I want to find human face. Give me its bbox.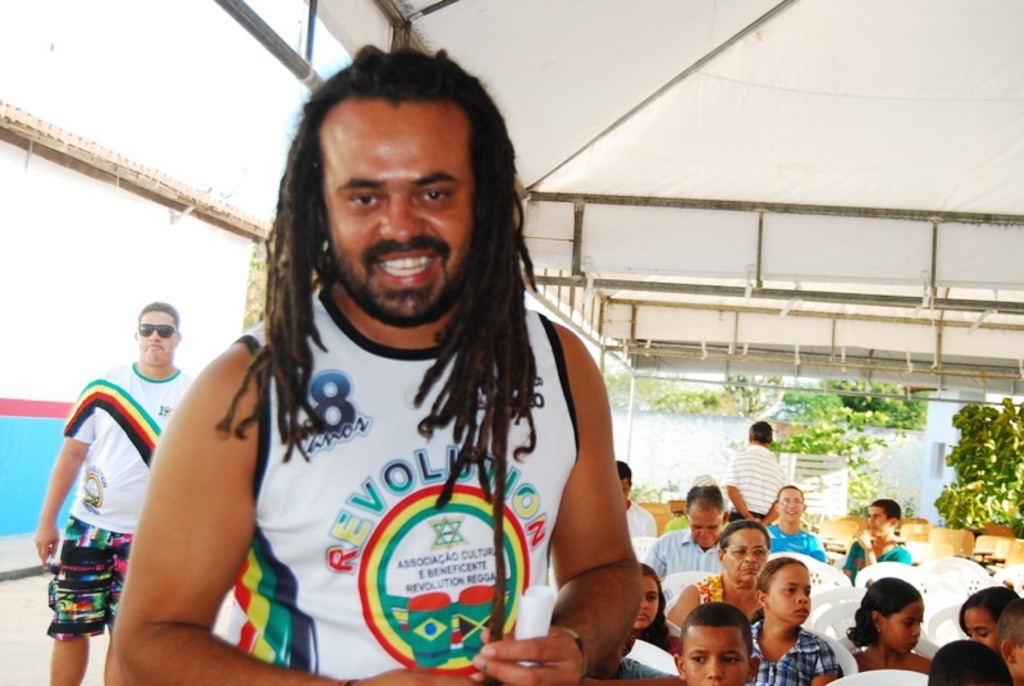
959/600/996/645.
